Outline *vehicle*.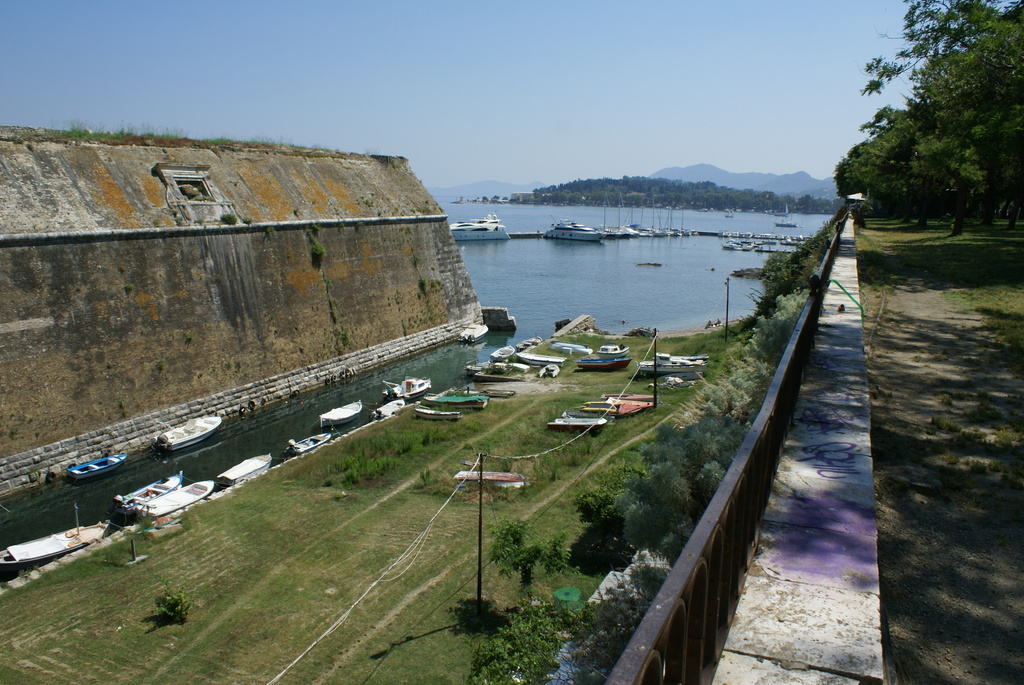
Outline: <region>726, 229, 806, 242</region>.
